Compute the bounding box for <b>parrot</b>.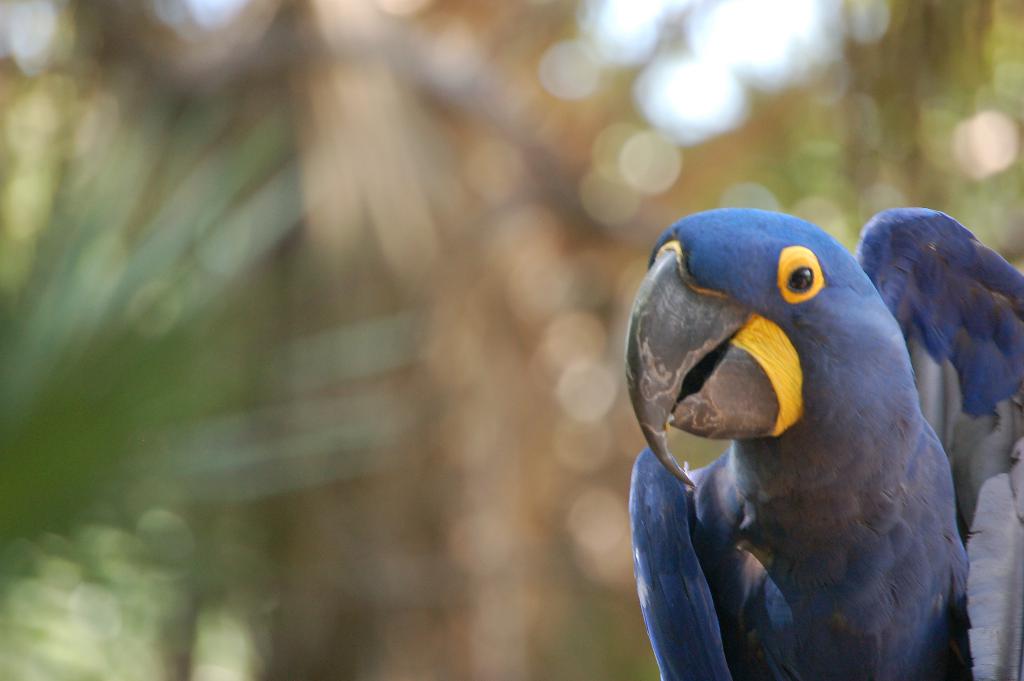
bbox=[625, 209, 1023, 680].
